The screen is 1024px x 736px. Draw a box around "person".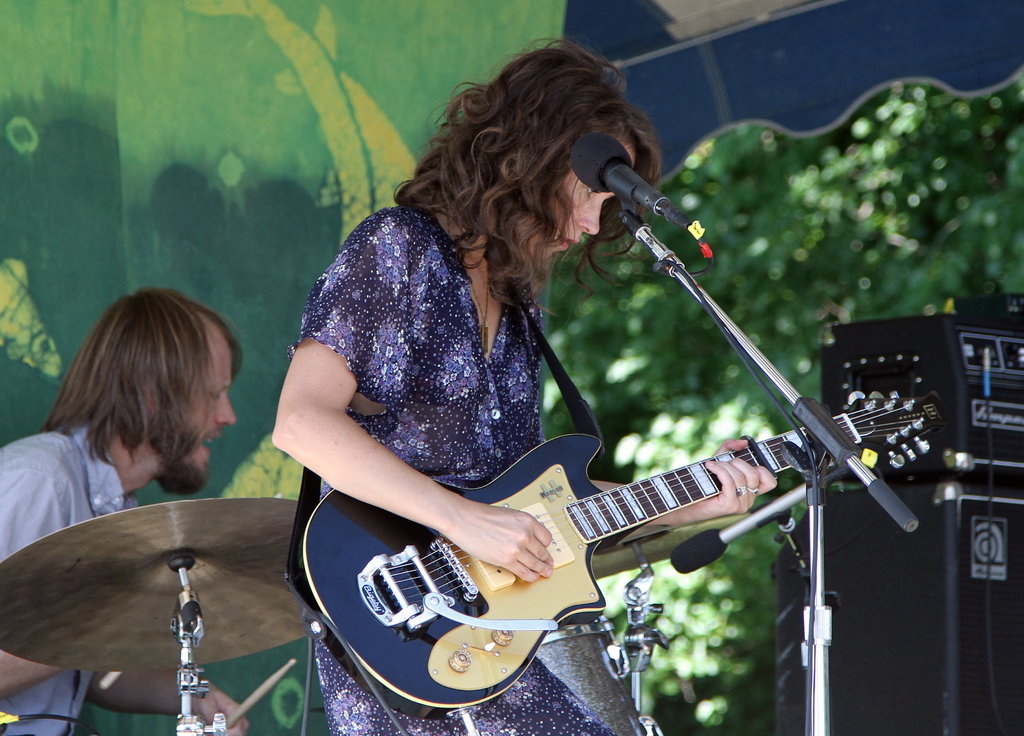
bbox=[0, 282, 246, 735].
